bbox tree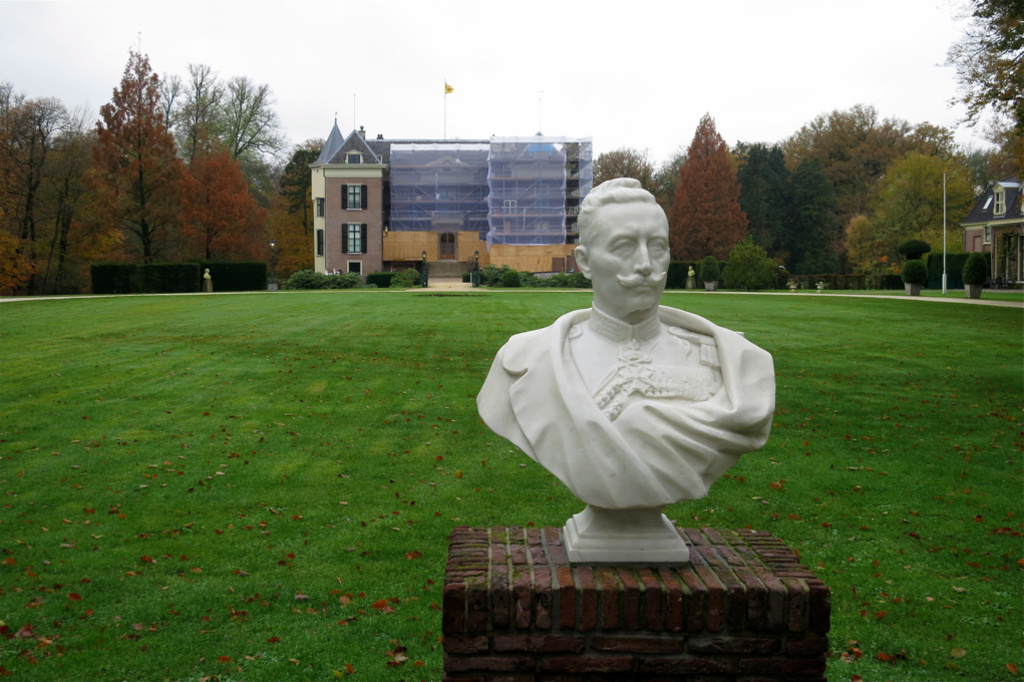
bbox=[592, 145, 661, 199]
